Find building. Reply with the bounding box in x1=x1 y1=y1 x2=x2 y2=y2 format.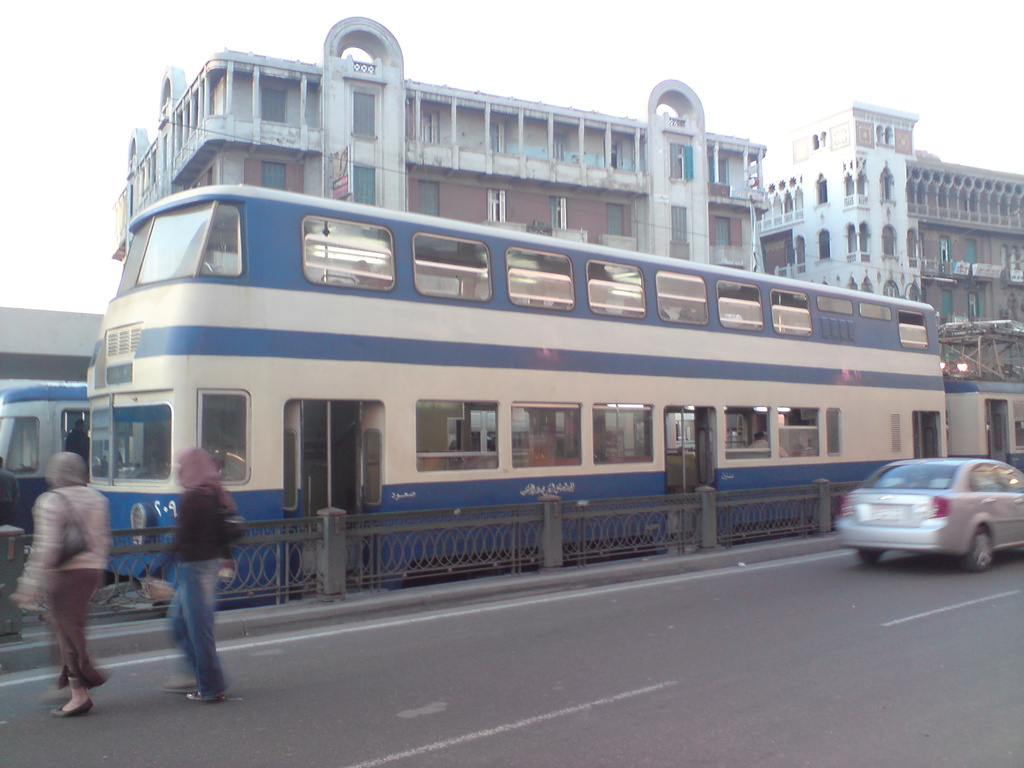
x1=0 y1=308 x2=102 y2=381.
